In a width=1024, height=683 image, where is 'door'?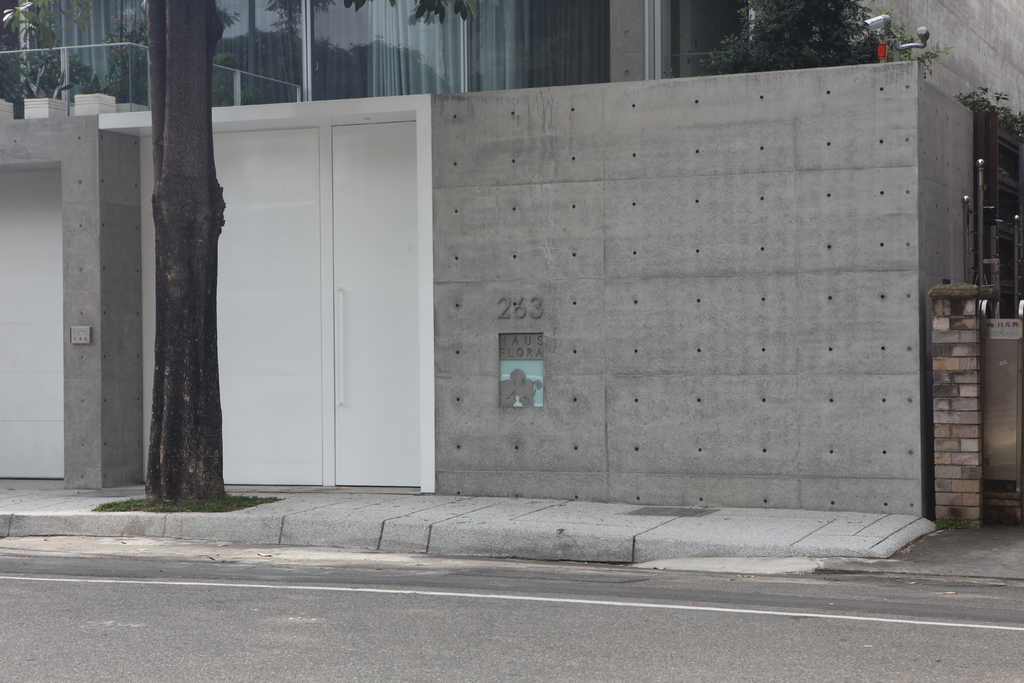
<box>193,95,451,491</box>.
